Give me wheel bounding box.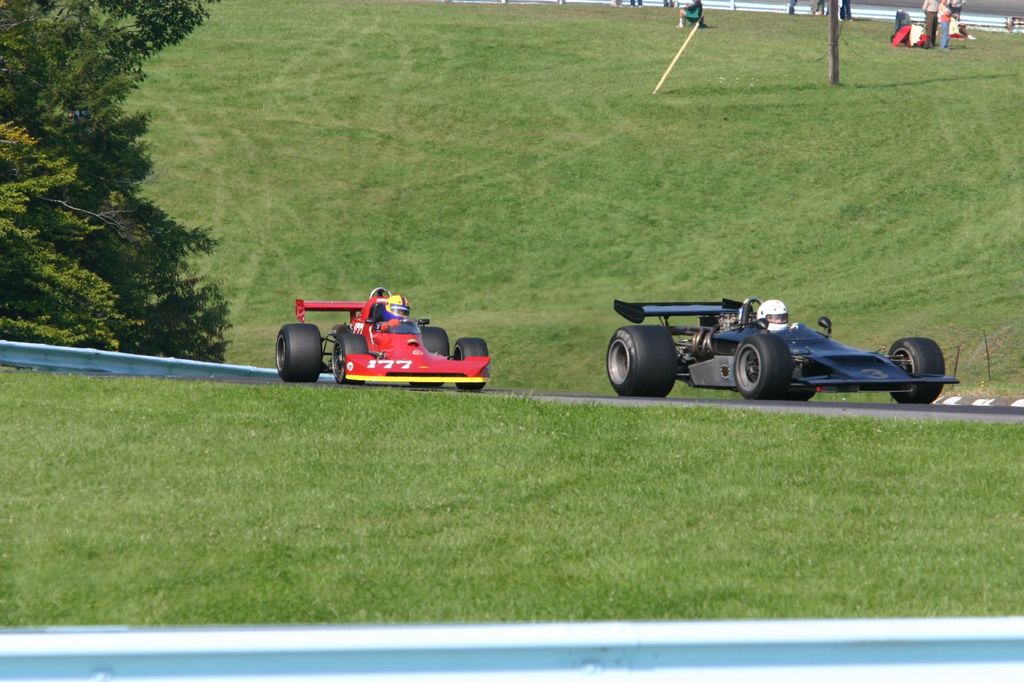
l=886, t=338, r=945, b=405.
